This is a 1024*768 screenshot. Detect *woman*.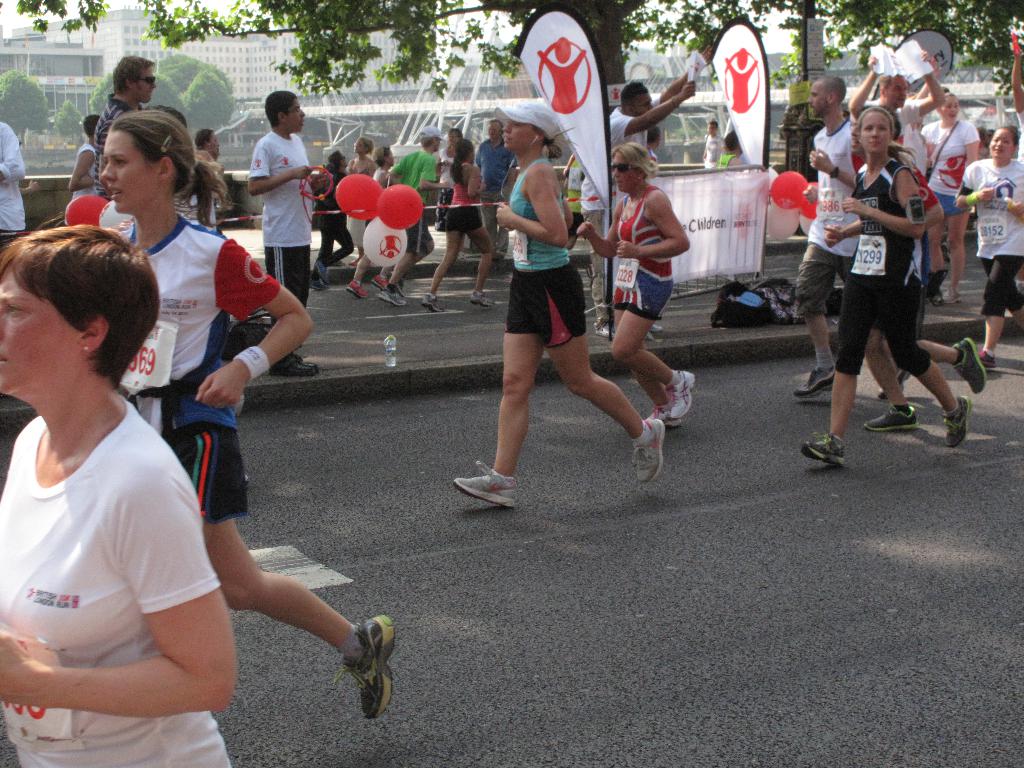
detection(575, 146, 690, 433).
